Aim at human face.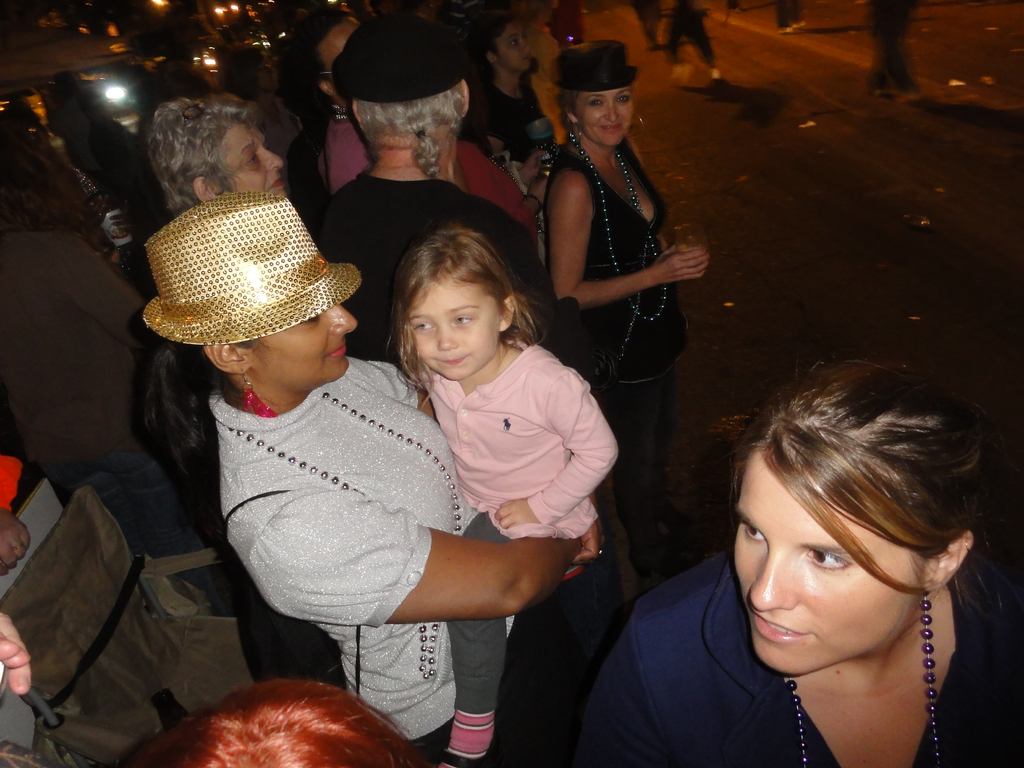
Aimed at box=[248, 304, 354, 377].
